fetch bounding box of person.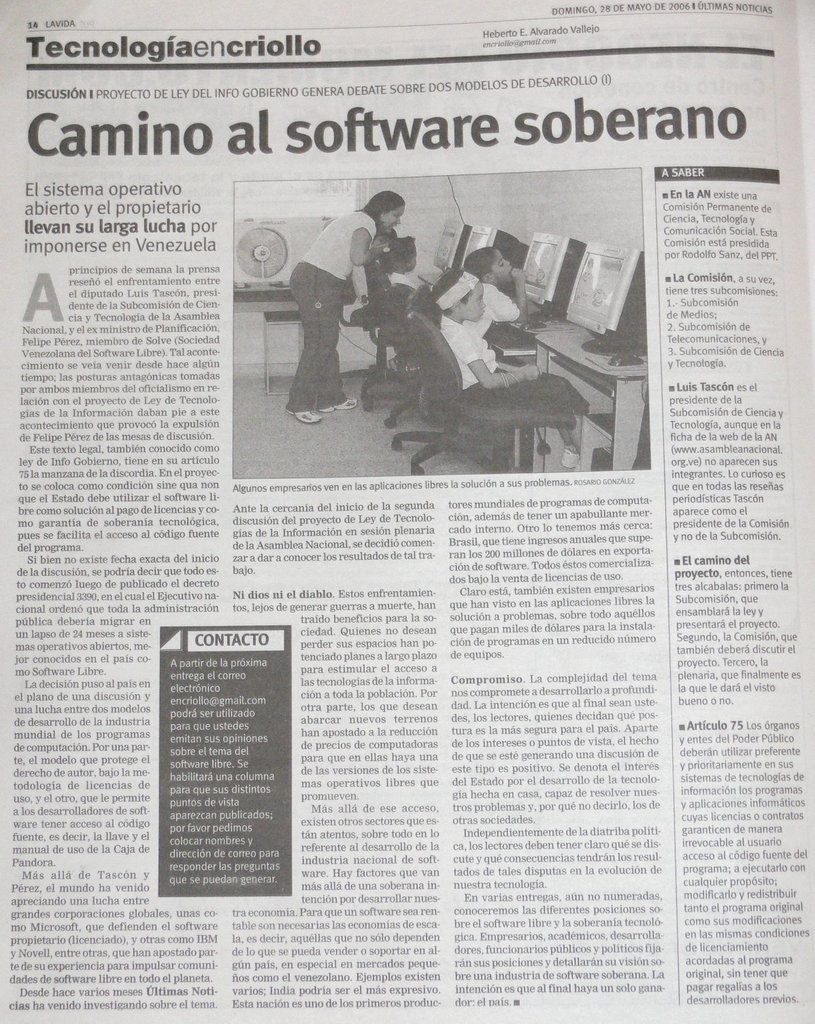
Bbox: <bbox>463, 244, 529, 337</bbox>.
